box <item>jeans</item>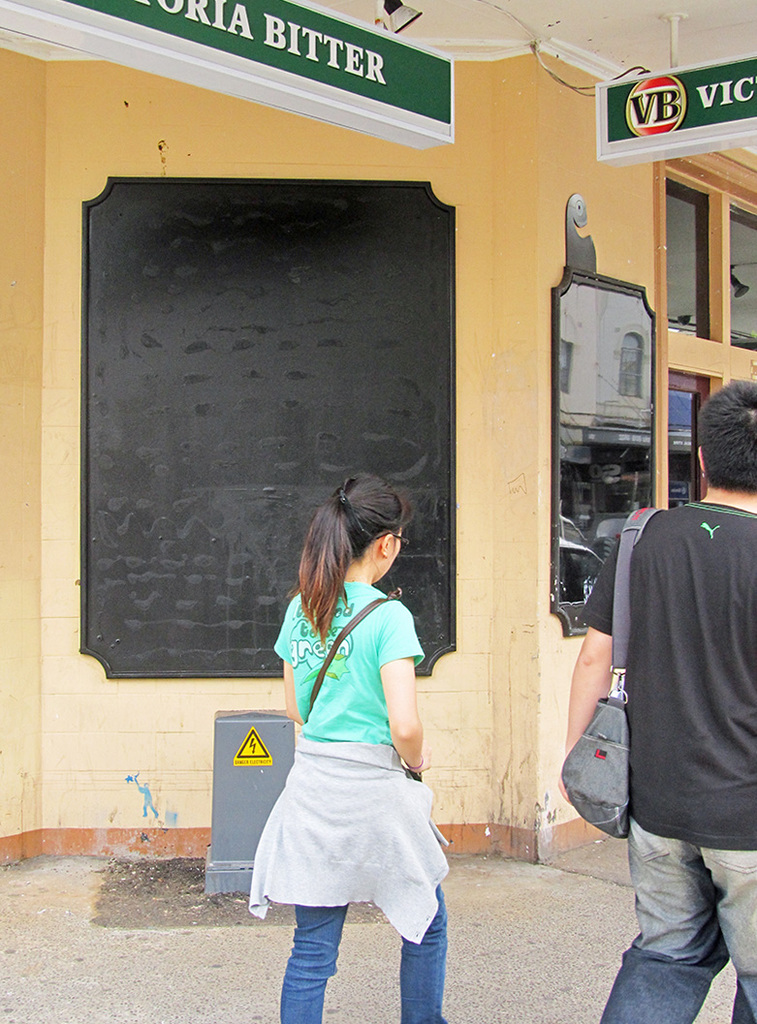
624, 816, 756, 972
